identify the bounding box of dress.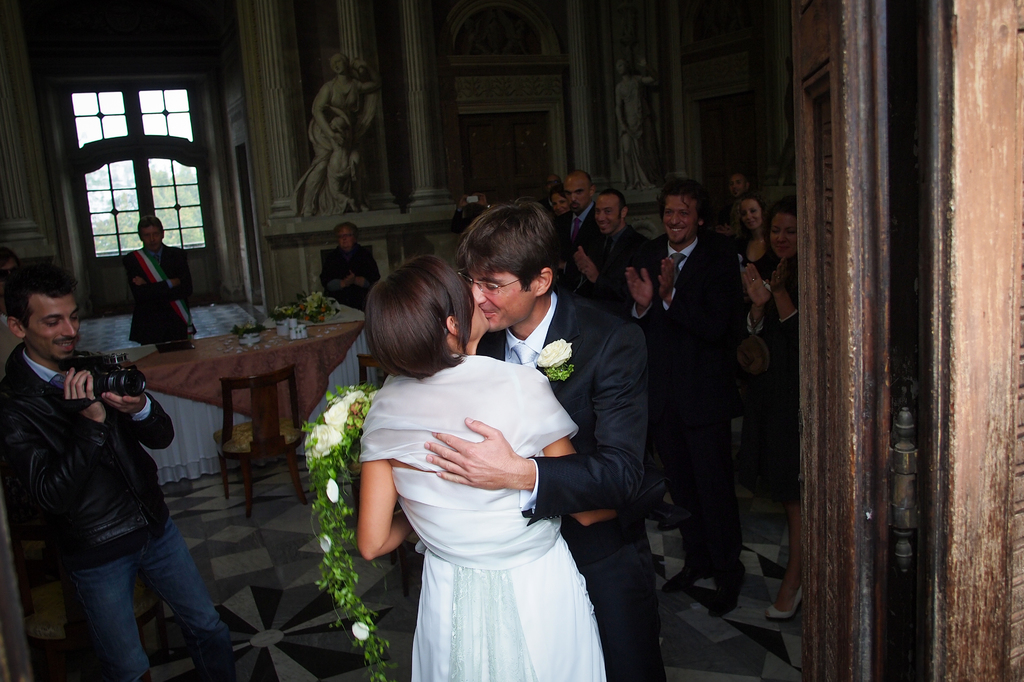
pyautogui.locateOnScreen(731, 259, 800, 503).
